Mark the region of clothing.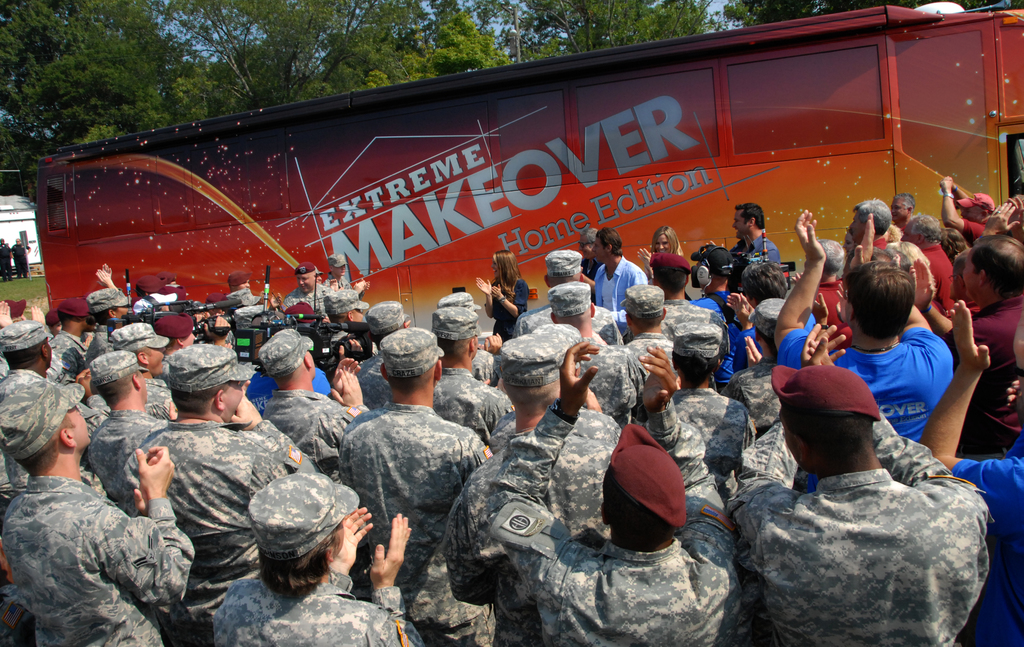
Region: bbox=(522, 312, 639, 334).
